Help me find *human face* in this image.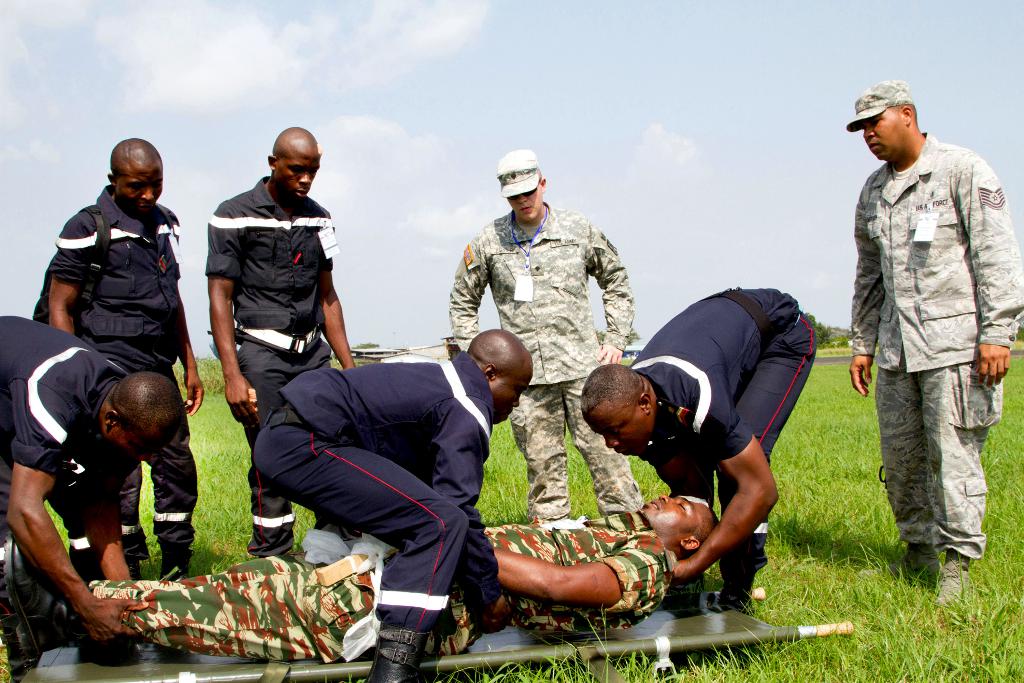
Found it: locate(105, 426, 163, 462).
